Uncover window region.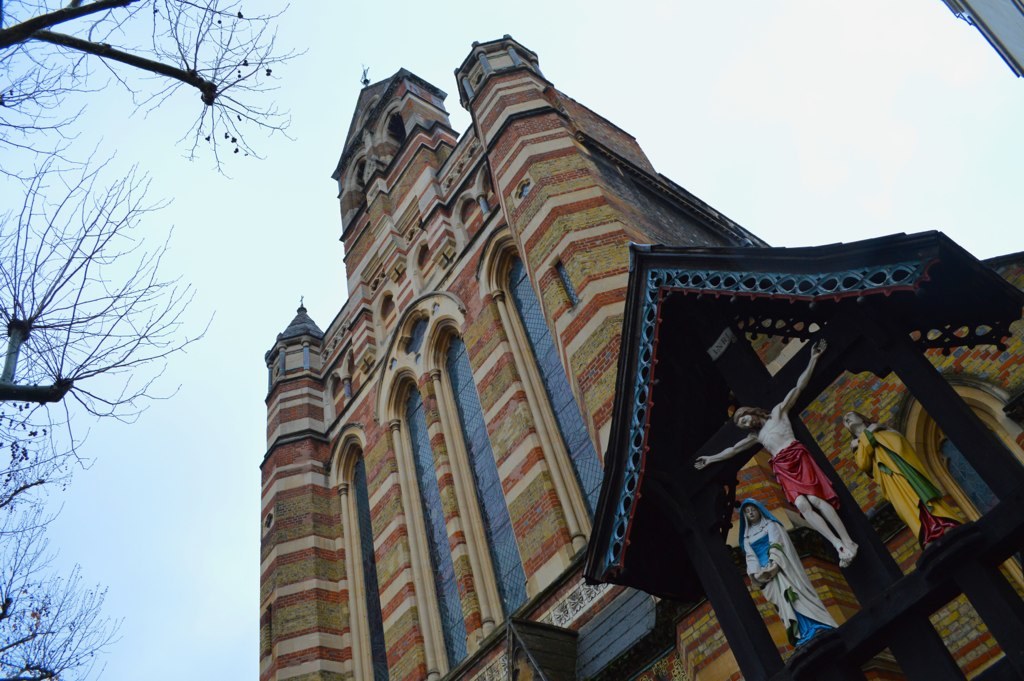
Uncovered: locate(443, 337, 525, 619).
